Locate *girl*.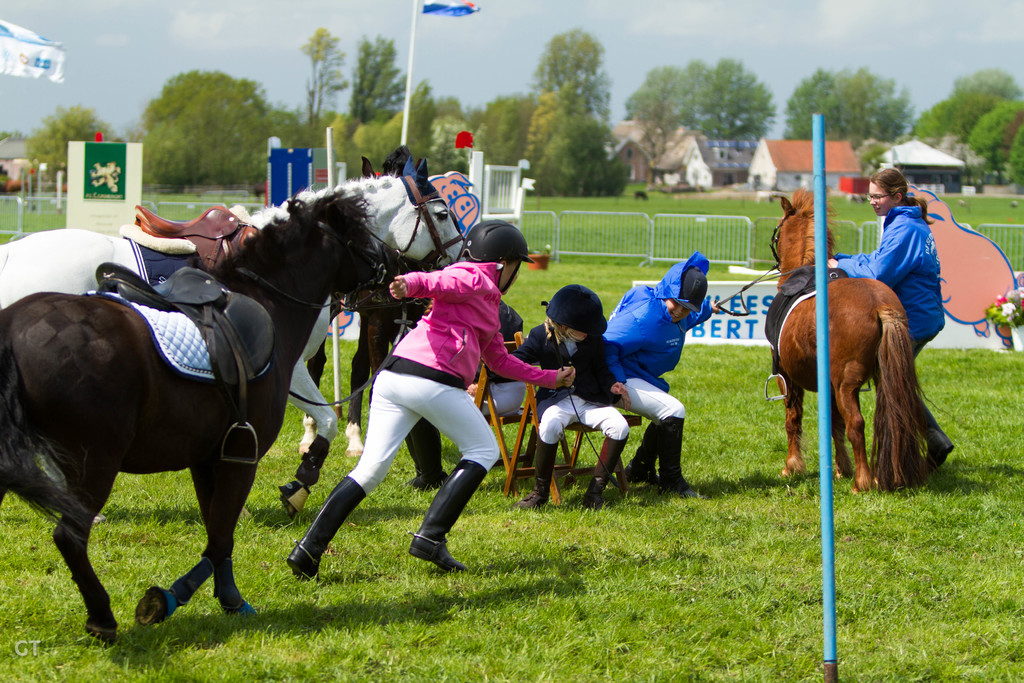
Bounding box: box(485, 284, 632, 511).
